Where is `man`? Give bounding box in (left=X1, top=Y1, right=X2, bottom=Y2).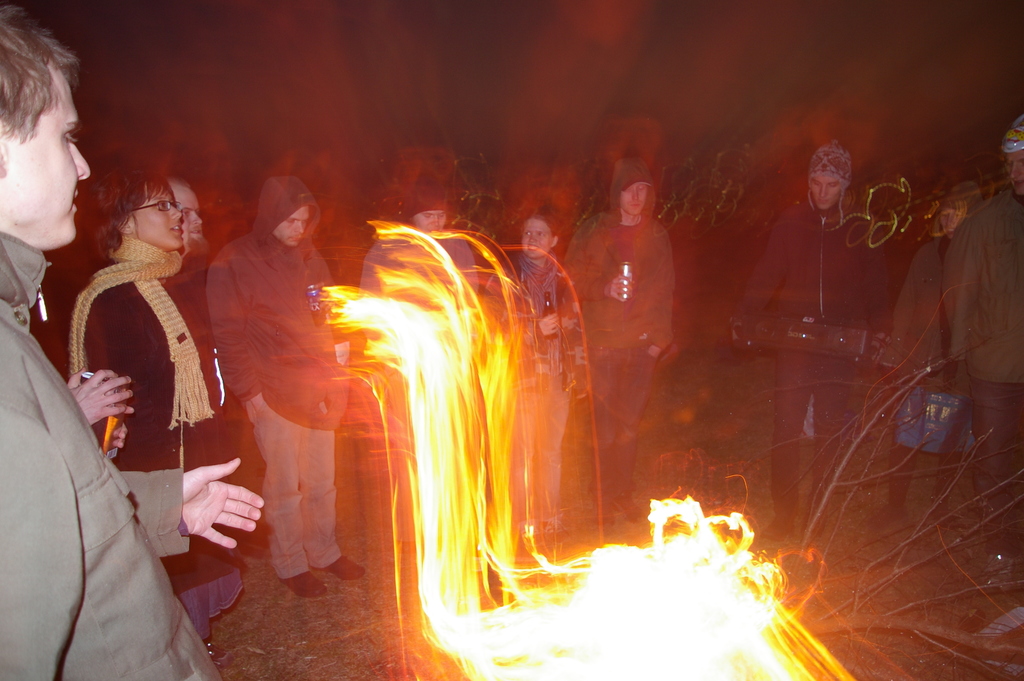
(left=182, top=171, right=369, bottom=614).
